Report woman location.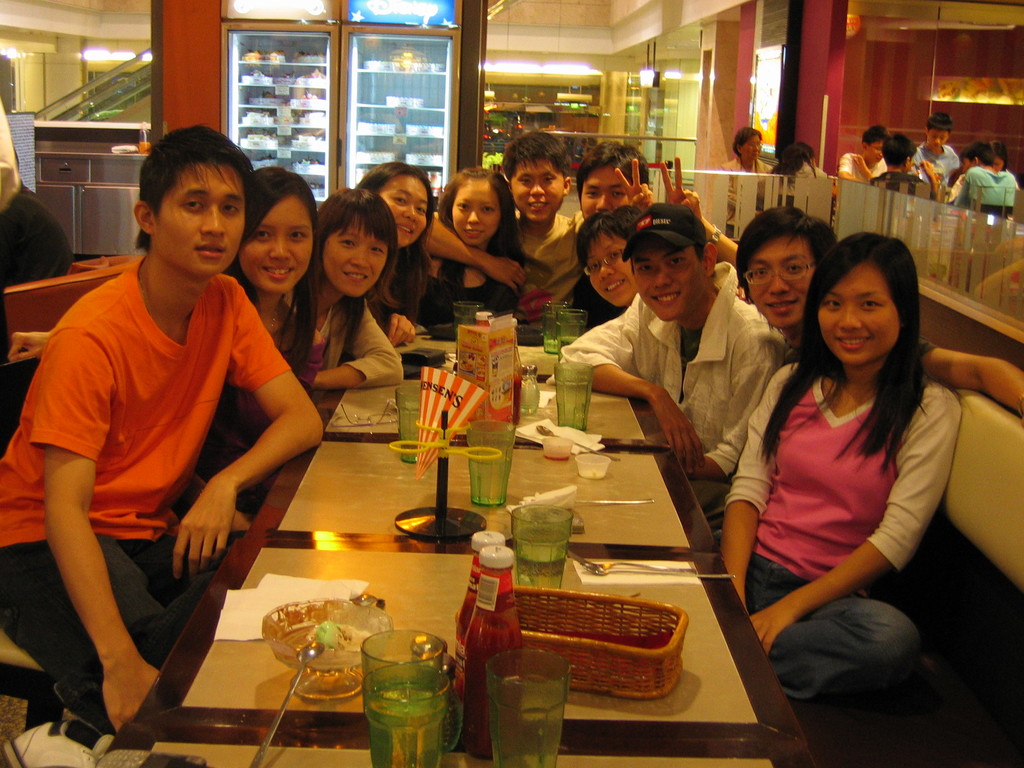
Report: BBox(424, 173, 513, 328).
